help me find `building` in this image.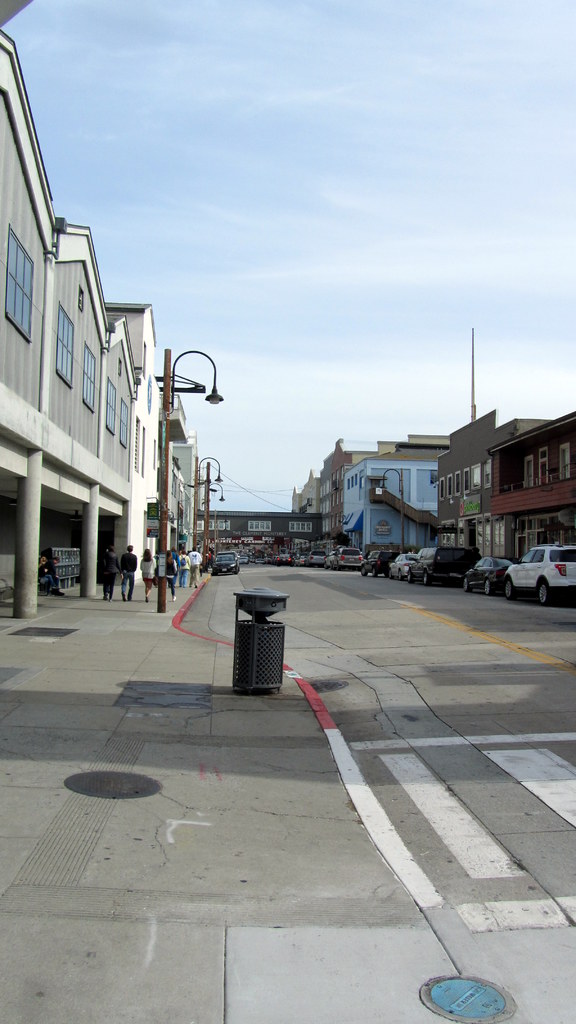
Found it: crop(431, 404, 575, 552).
